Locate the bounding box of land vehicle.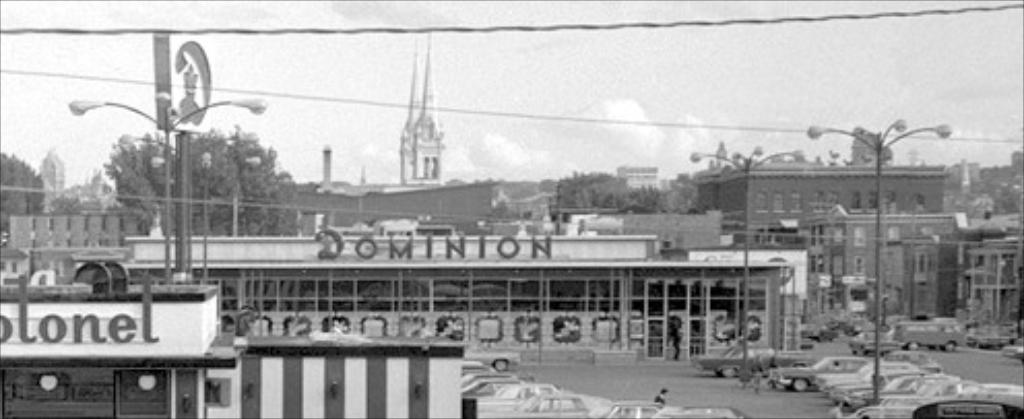
Bounding box: (left=927, top=316, right=962, bottom=328).
